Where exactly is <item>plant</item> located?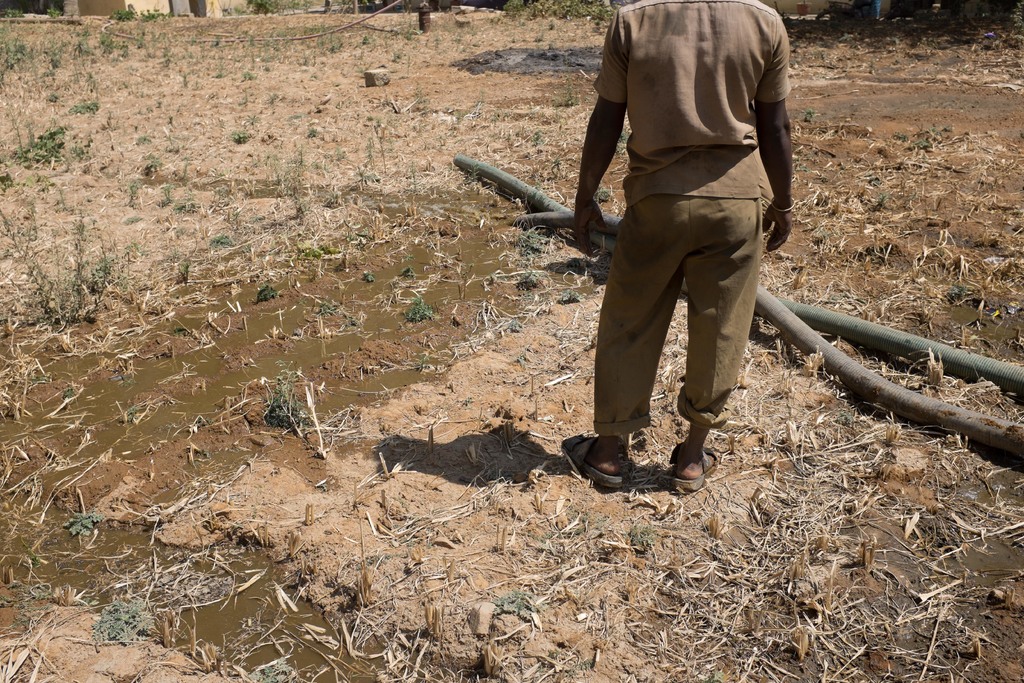
Its bounding box is <bbox>945, 282, 967, 307</bbox>.
